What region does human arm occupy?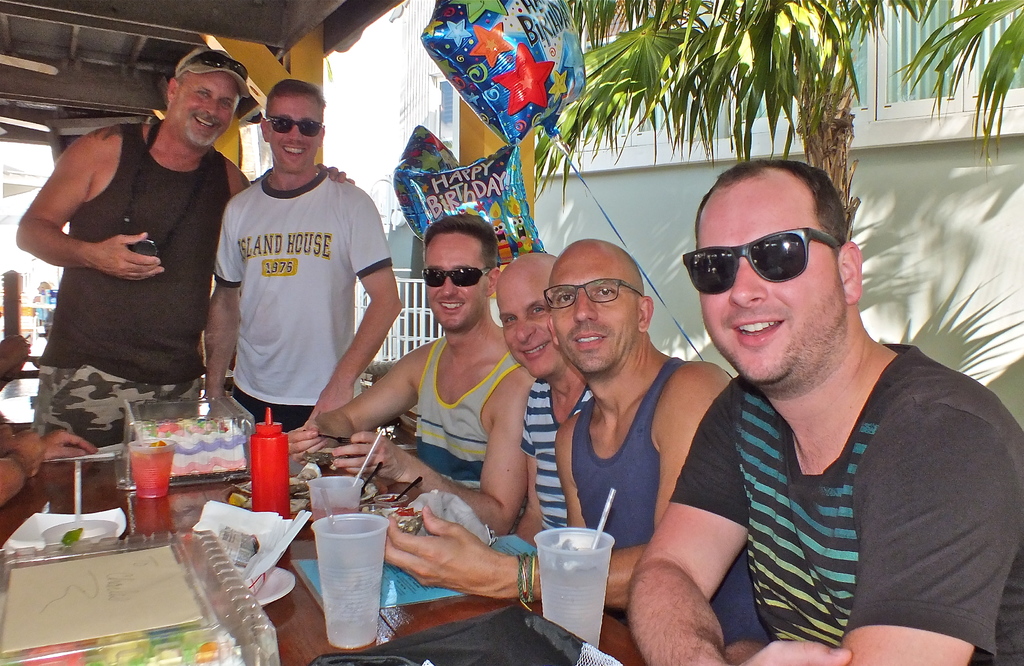
left=0, top=318, right=35, bottom=387.
